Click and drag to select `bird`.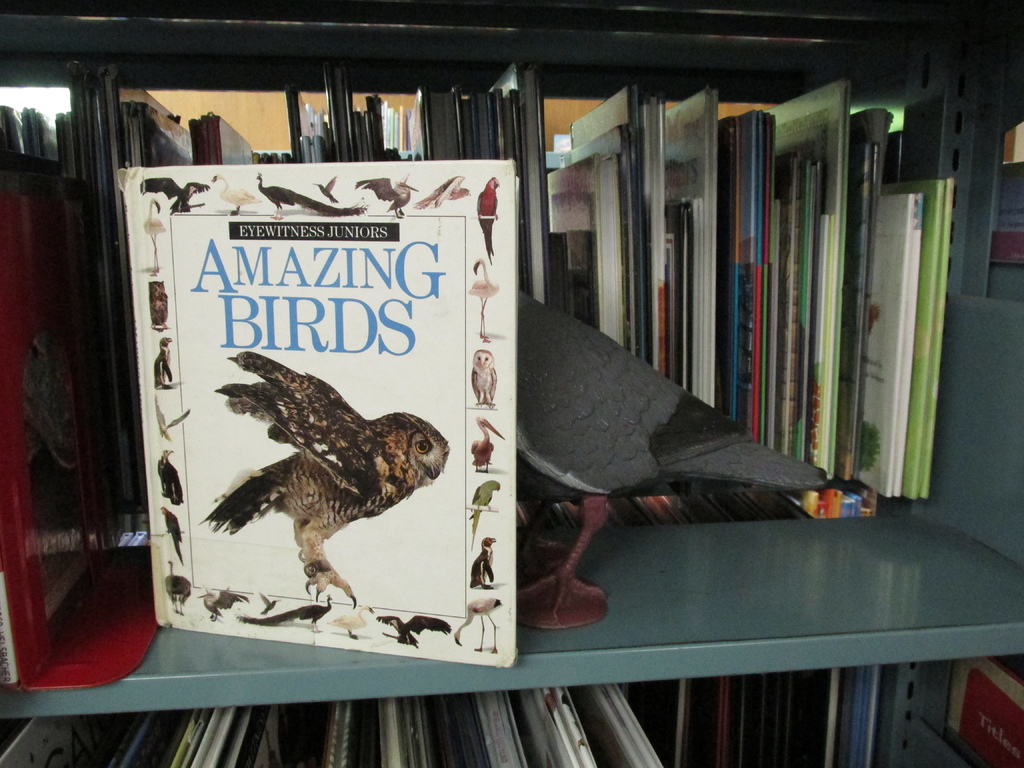
Selection: rect(473, 173, 500, 261).
